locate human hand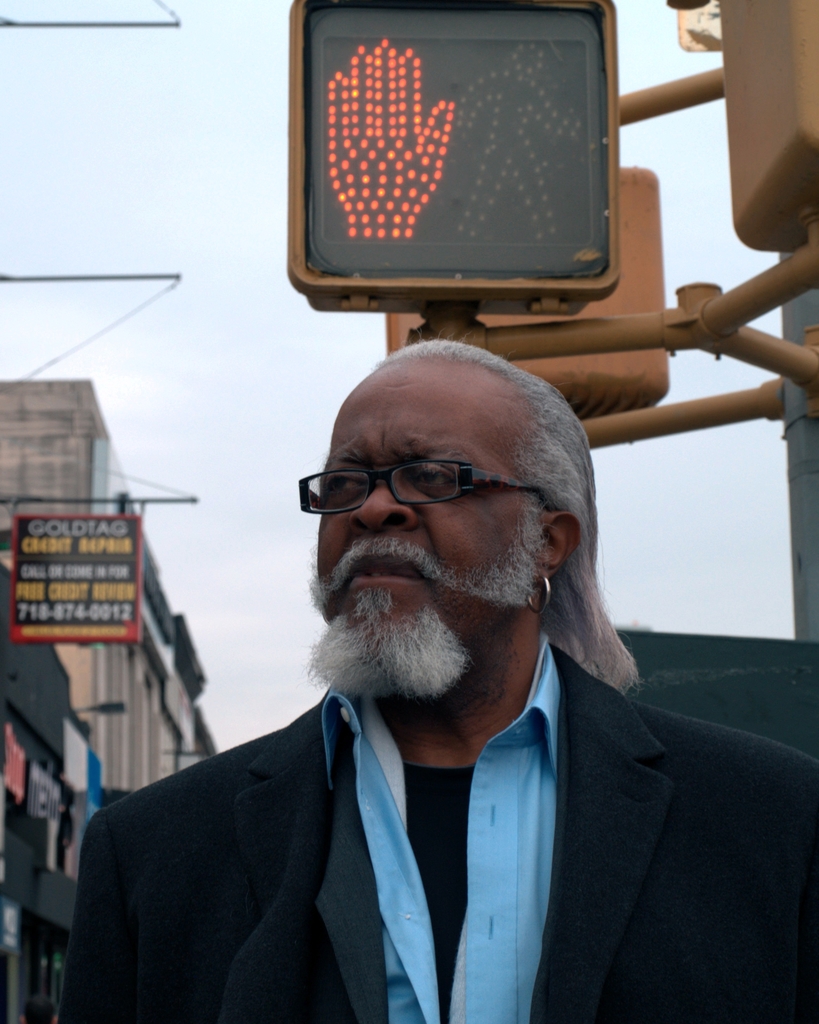
<bbox>330, 36, 457, 239</bbox>
